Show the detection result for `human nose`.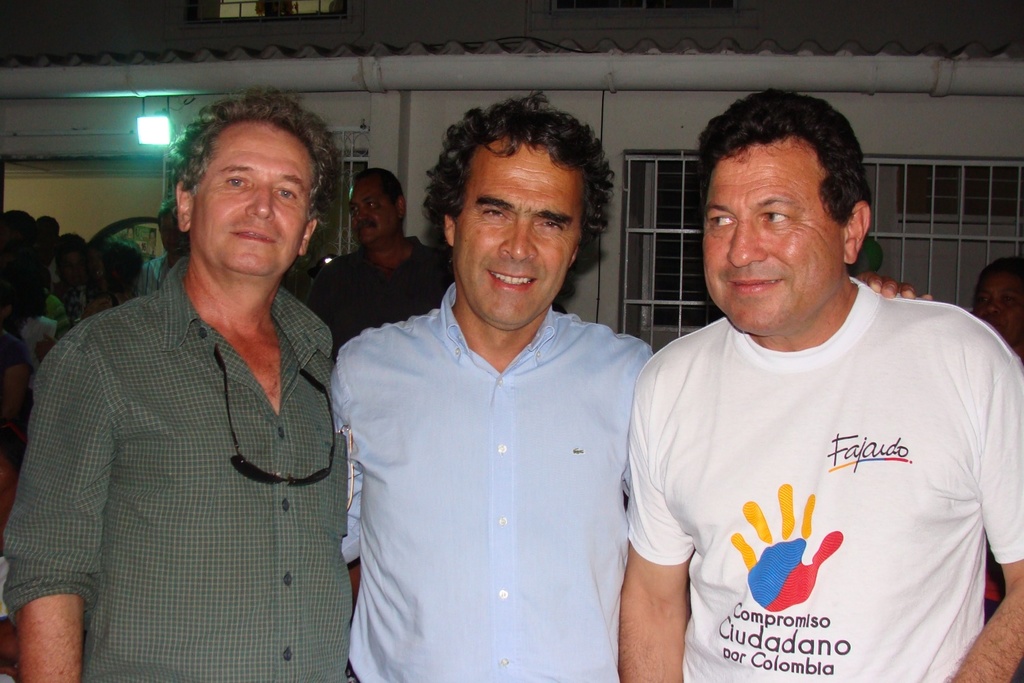
726/217/765/267.
